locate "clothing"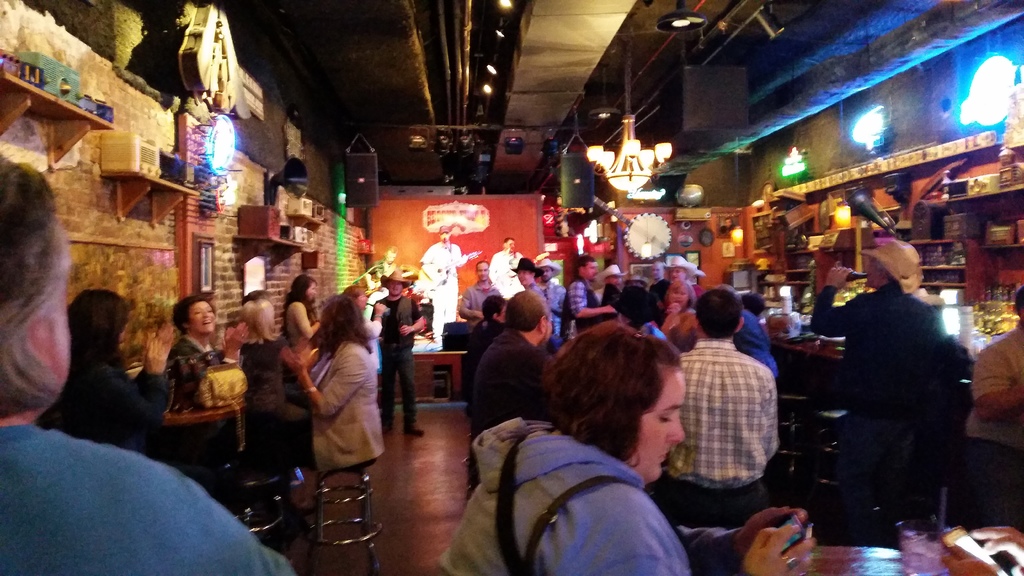
Rect(806, 240, 972, 552)
